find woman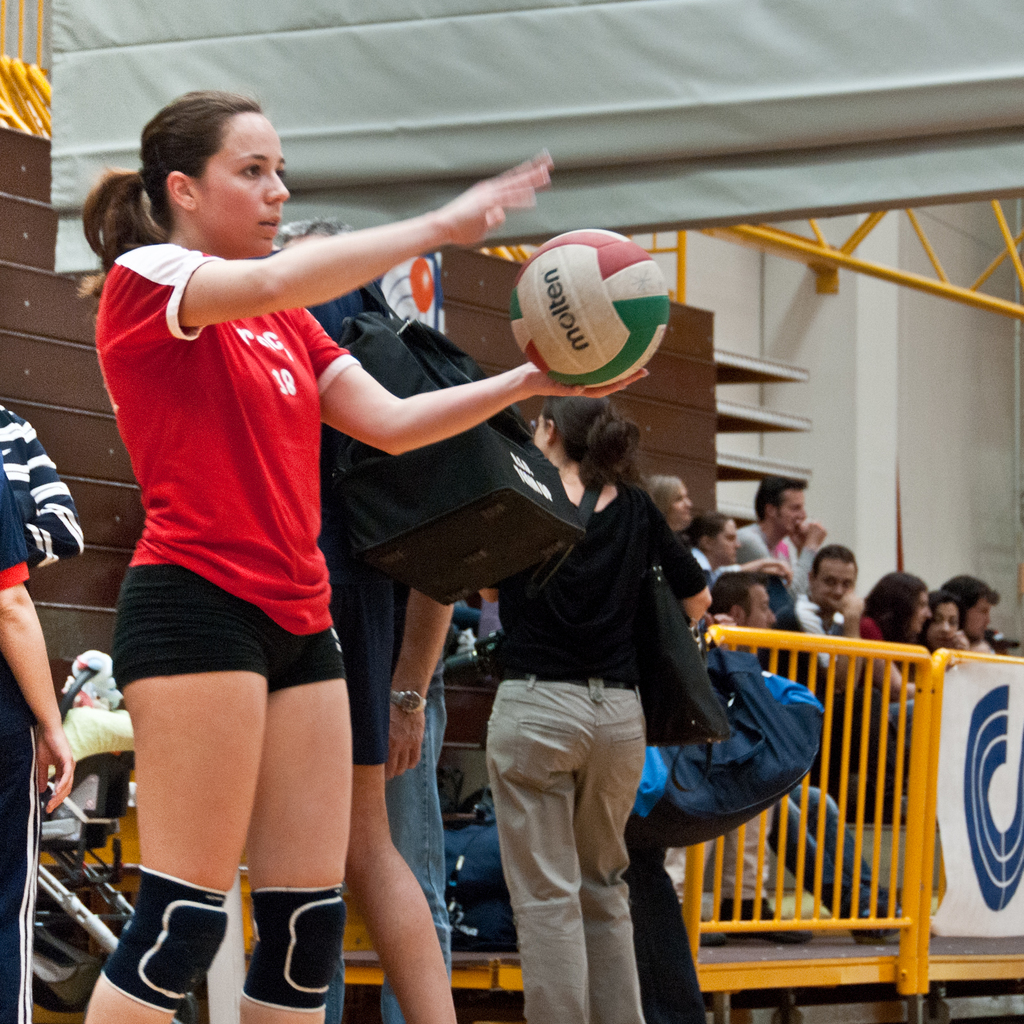
Rect(476, 396, 711, 1023)
